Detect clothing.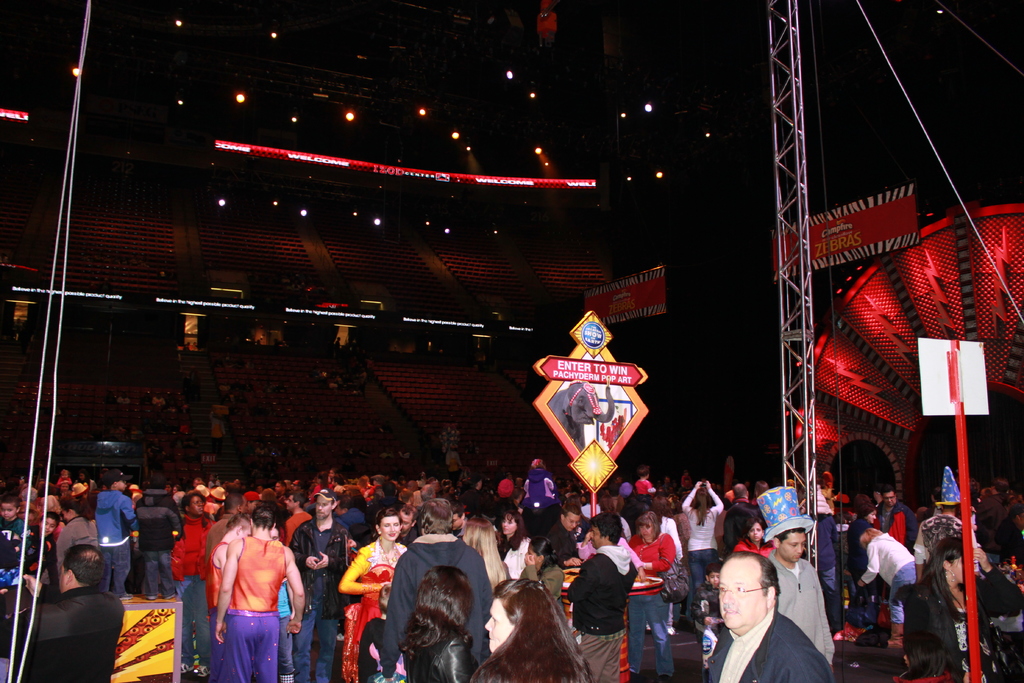
Detected at (53, 513, 102, 569).
